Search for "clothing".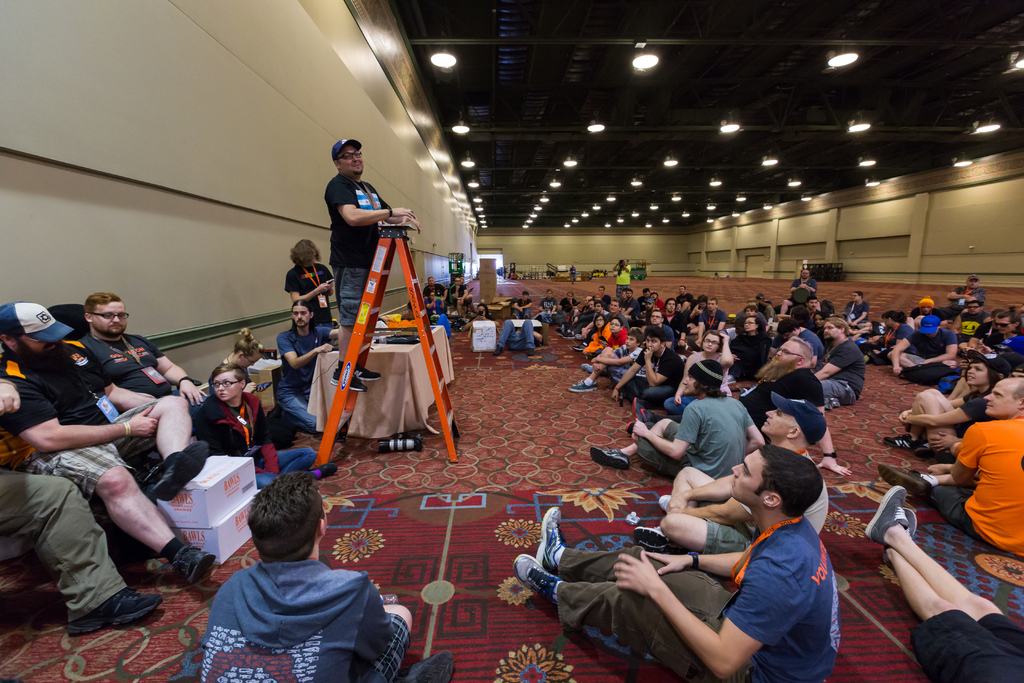
Found at 269/315/332/441.
